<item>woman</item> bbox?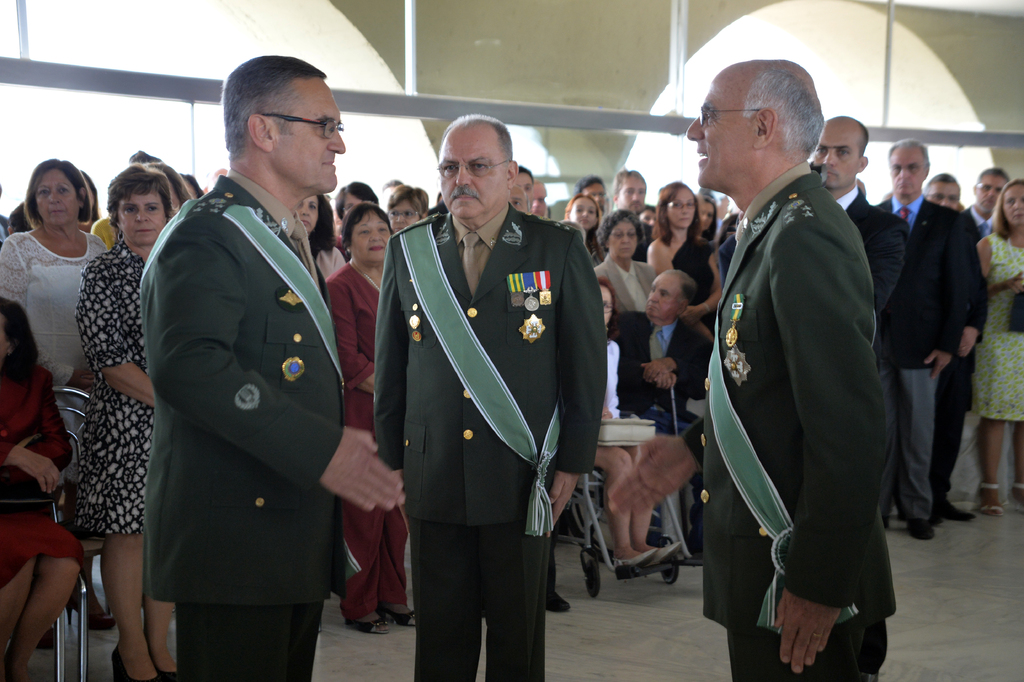
593/206/662/310
